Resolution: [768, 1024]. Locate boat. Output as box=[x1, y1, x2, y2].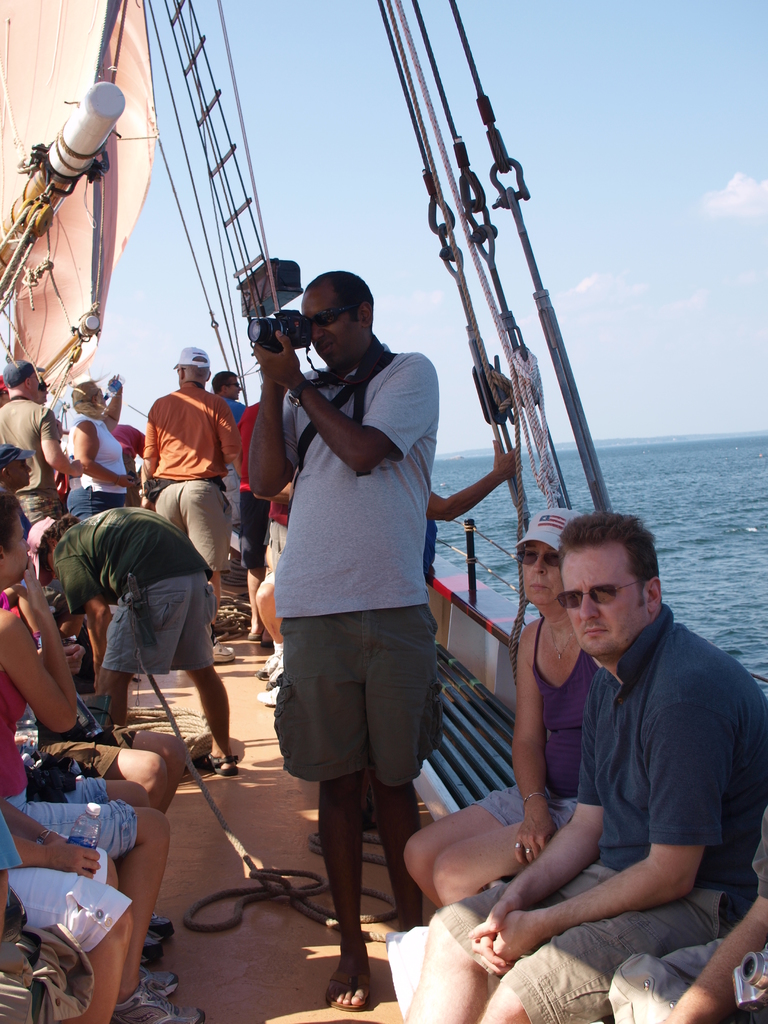
box=[0, 0, 767, 1023].
